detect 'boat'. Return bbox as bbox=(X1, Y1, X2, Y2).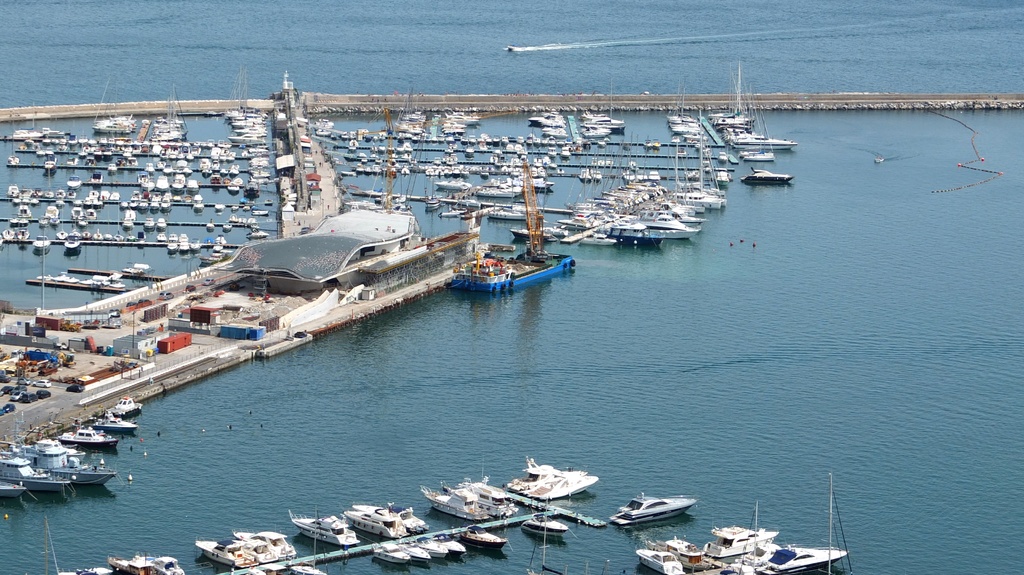
bbox=(234, 171, 236, 175).
